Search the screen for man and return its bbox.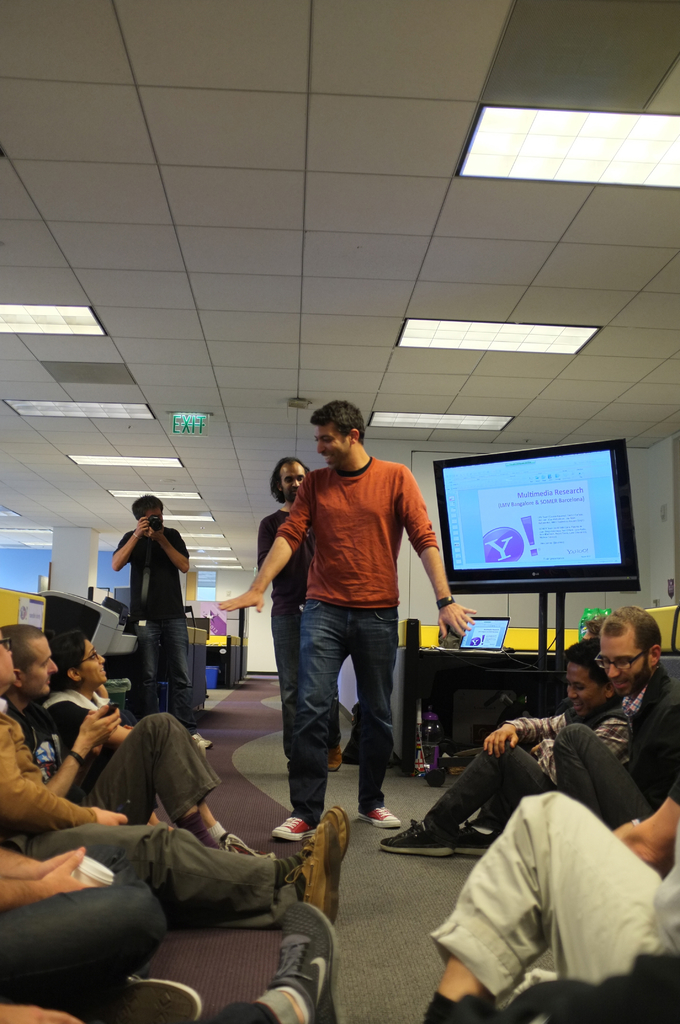
Found: pyautogui.locateOnScreen(0, 629, 352, 937).
